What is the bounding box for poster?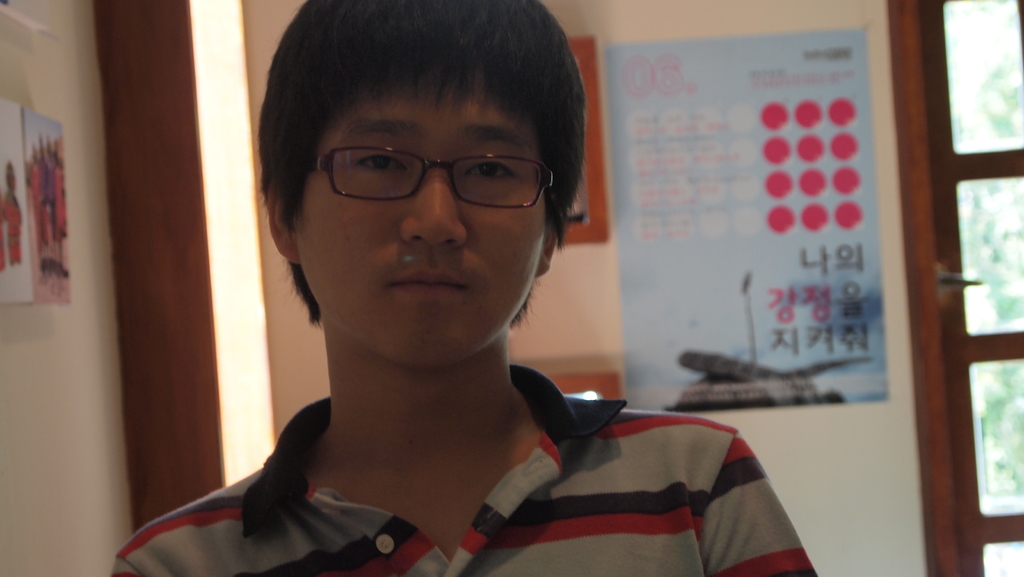
bbox=[0, 91, 34, 298].
